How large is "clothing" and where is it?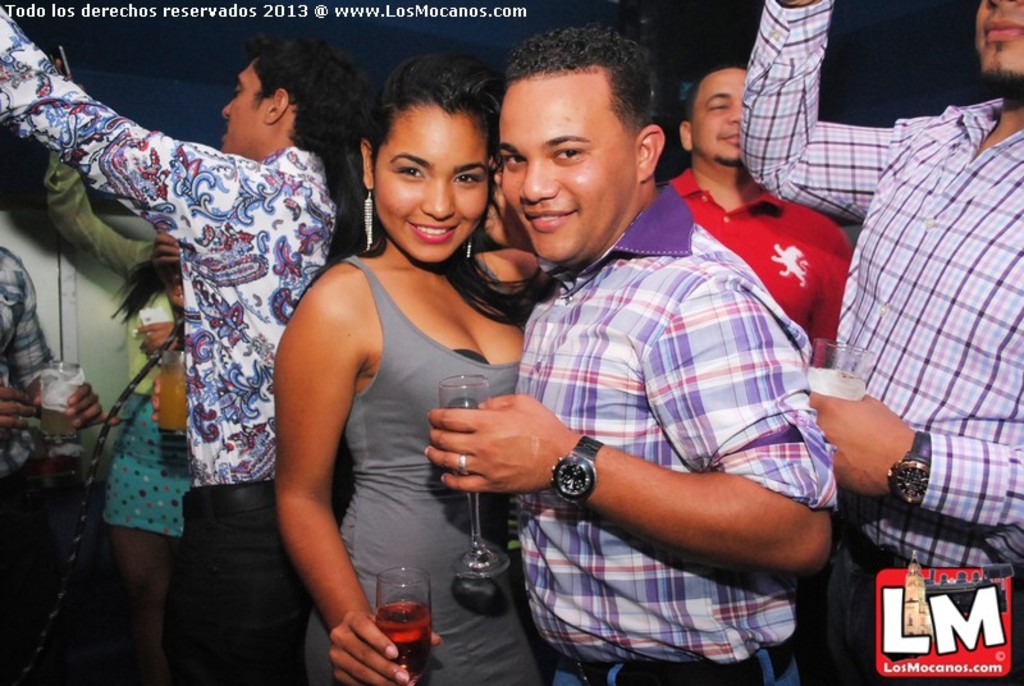
Bounding box: select_region(301, 233, 567, 685).
